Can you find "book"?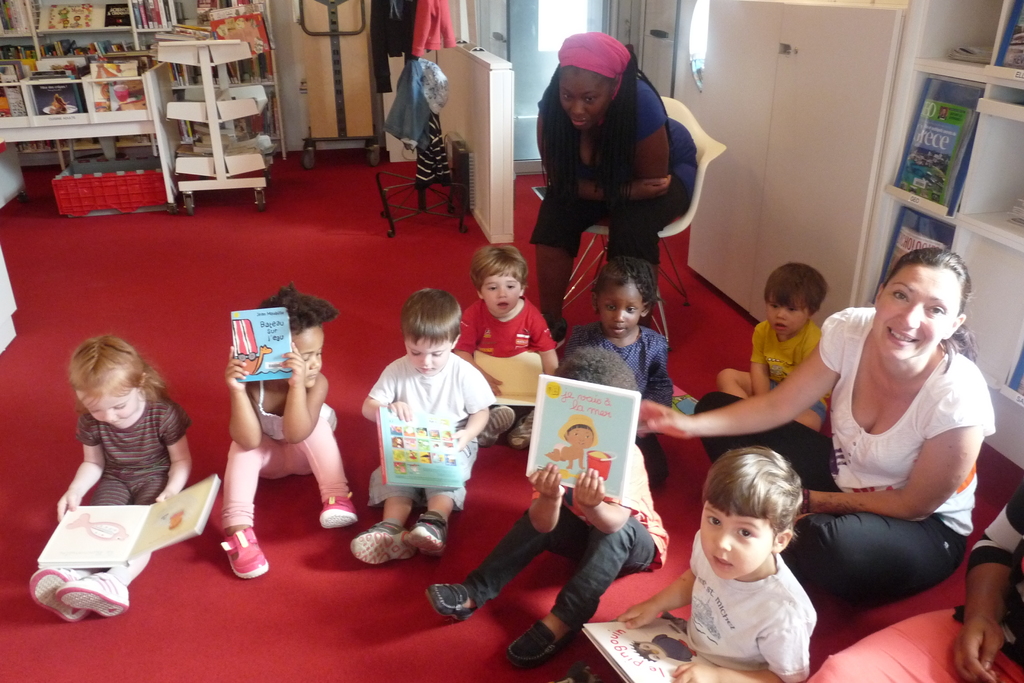
Yes, bounding box: bbox=[524, 377, 635, 509].
